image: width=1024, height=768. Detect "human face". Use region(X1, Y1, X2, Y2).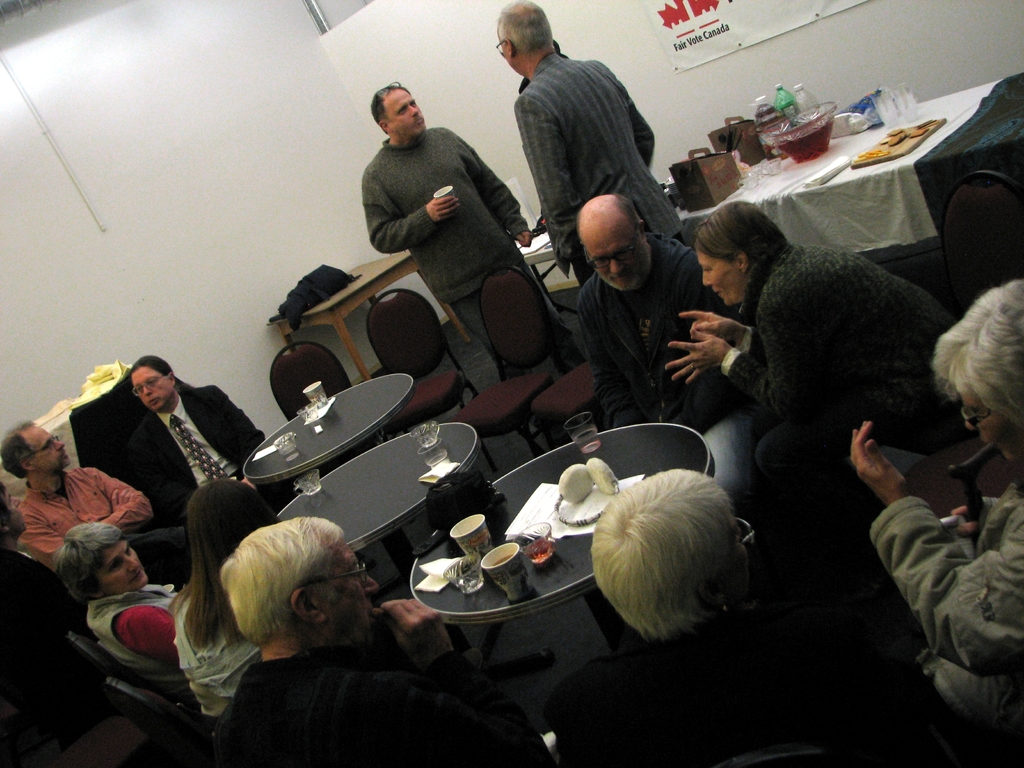
region(579, 207, 647, 287).
